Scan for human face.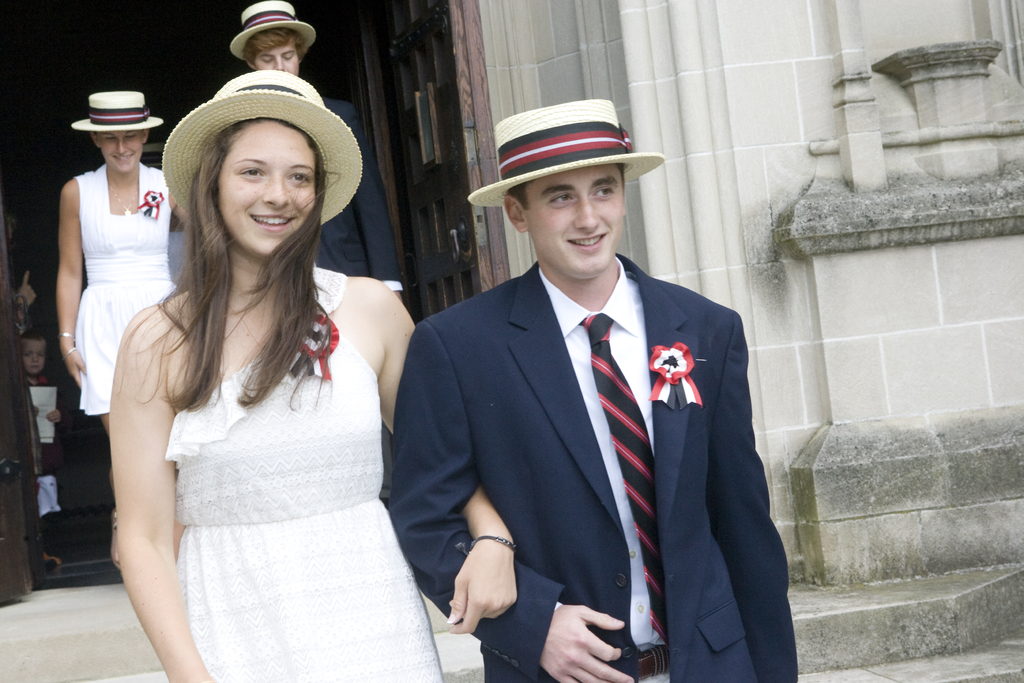
Scan result: 96, 125, 141, 173.
